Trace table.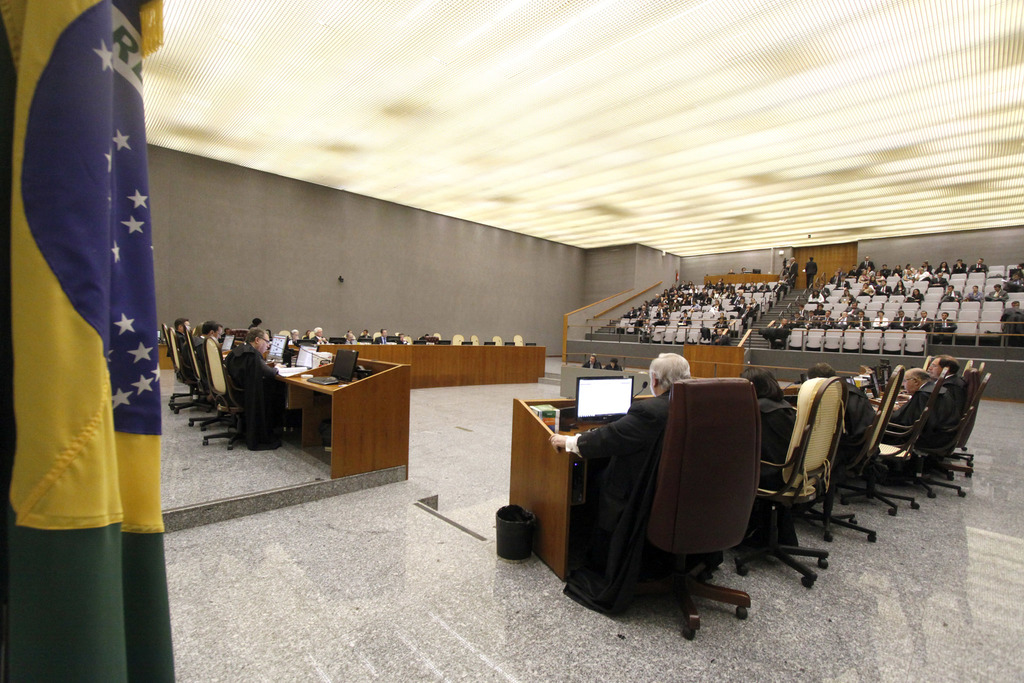
Traced to 224,341,547,475.
